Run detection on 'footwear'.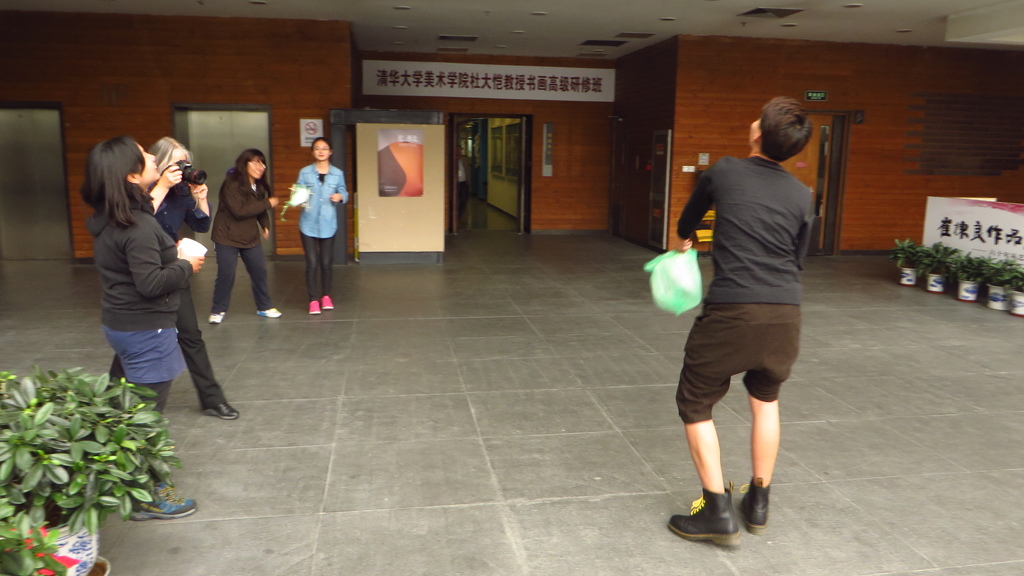
Result: rect(740, 479, 772, 534).
